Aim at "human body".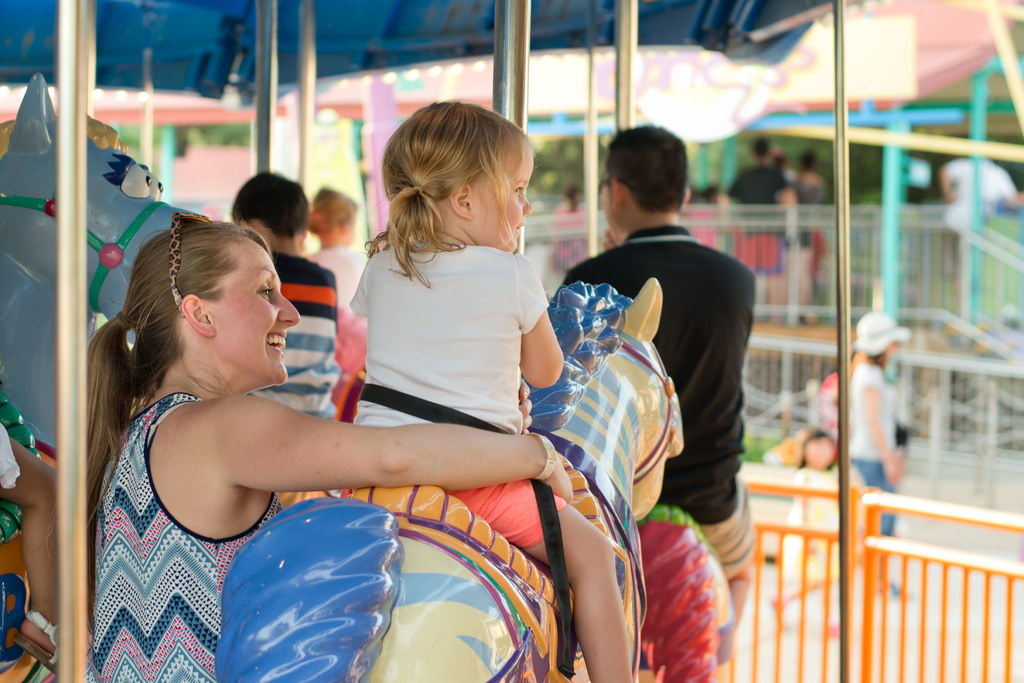
Aimed at 349, 94, 632, 682.
